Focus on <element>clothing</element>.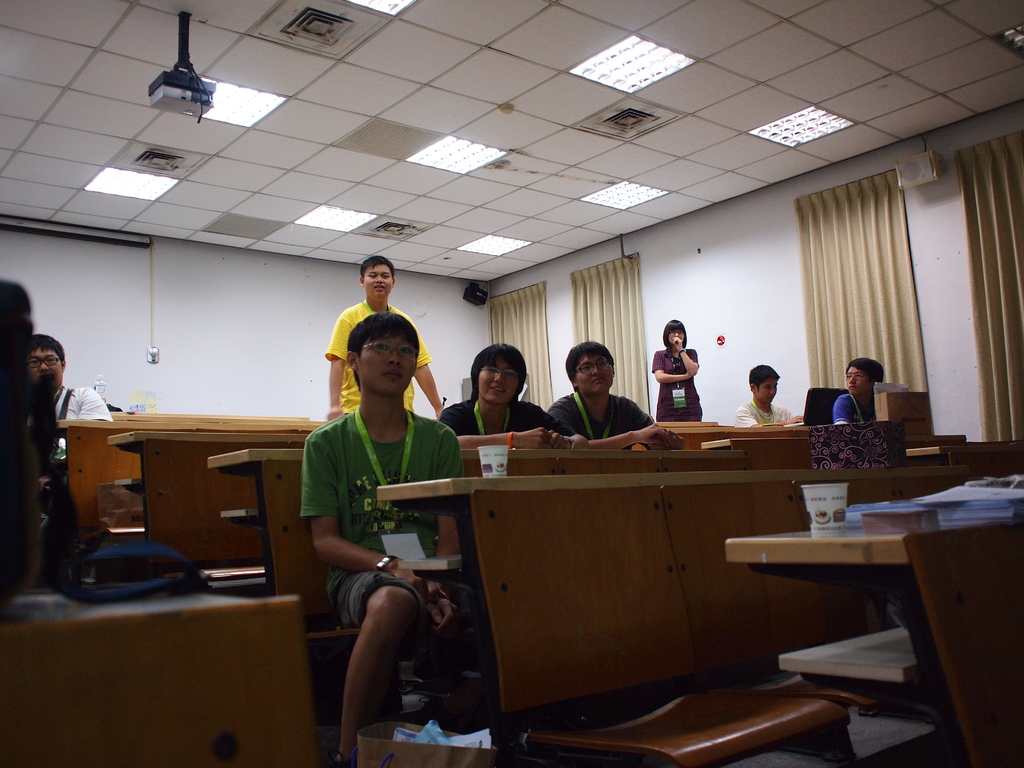
Focused at (x1=547, y1=393, x2=661, y2=448).
